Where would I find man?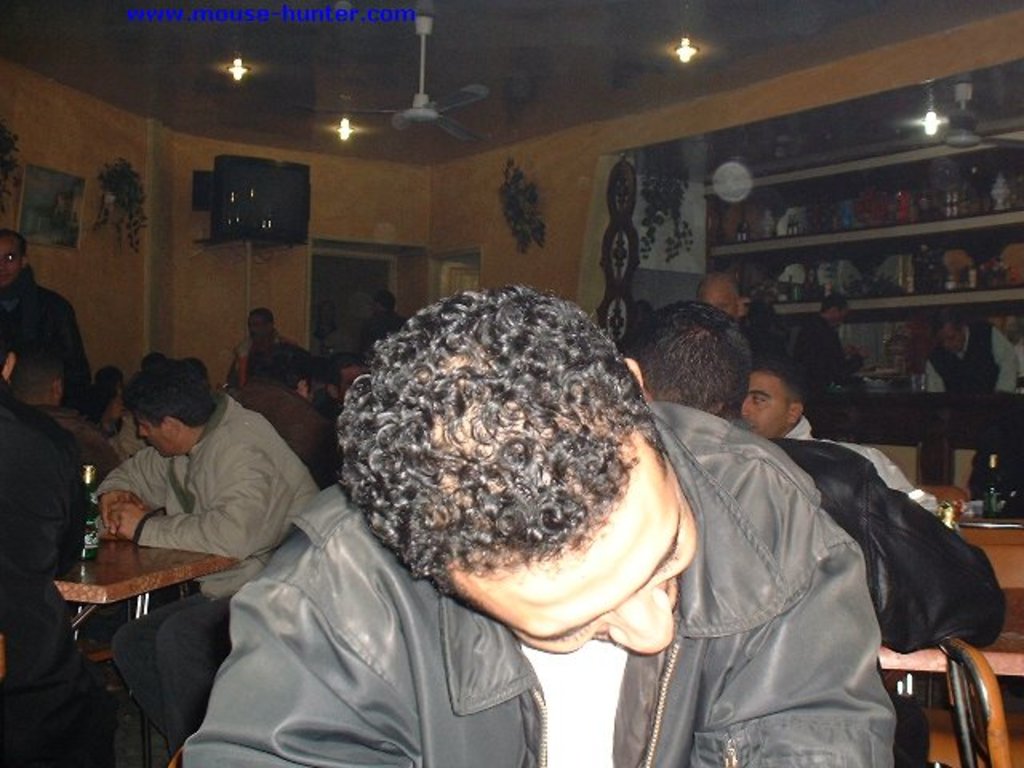
At {"x1": 616, "y1": 301, "x2": 1011, "y2": 766}.
